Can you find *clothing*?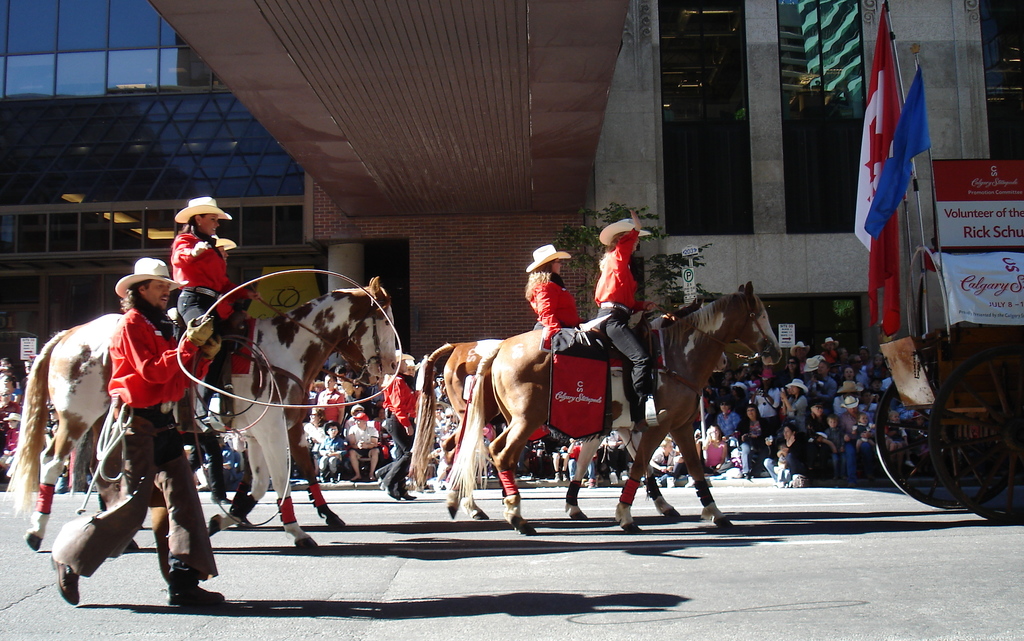
Yes, bounding box: [824,410,857,469].
